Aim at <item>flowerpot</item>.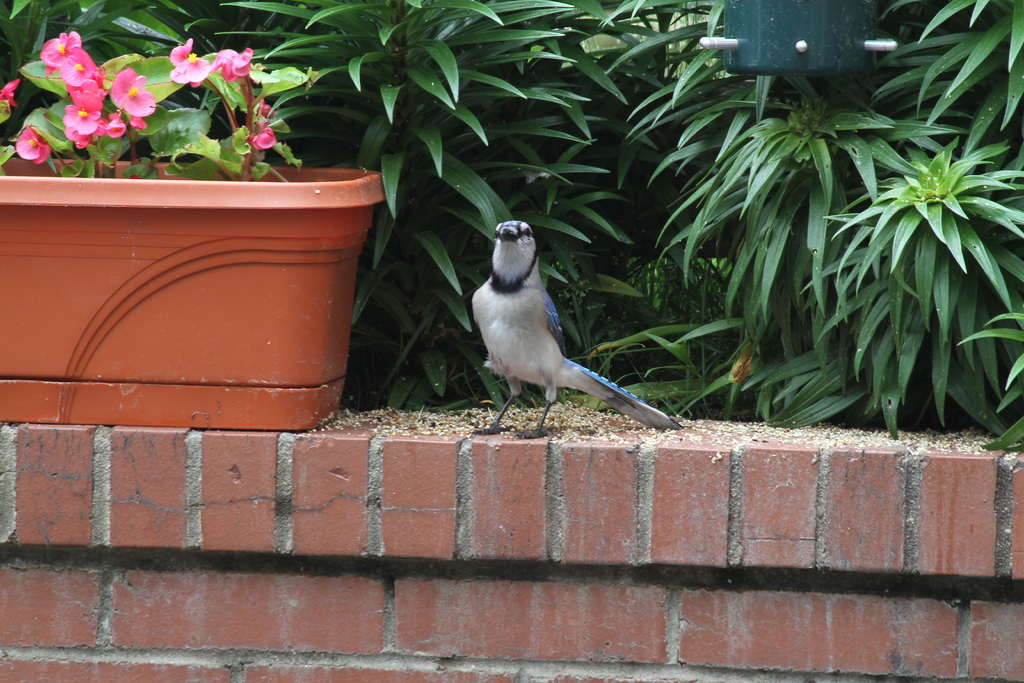
Aimed at bbox=[13, 110, 358, 436].
